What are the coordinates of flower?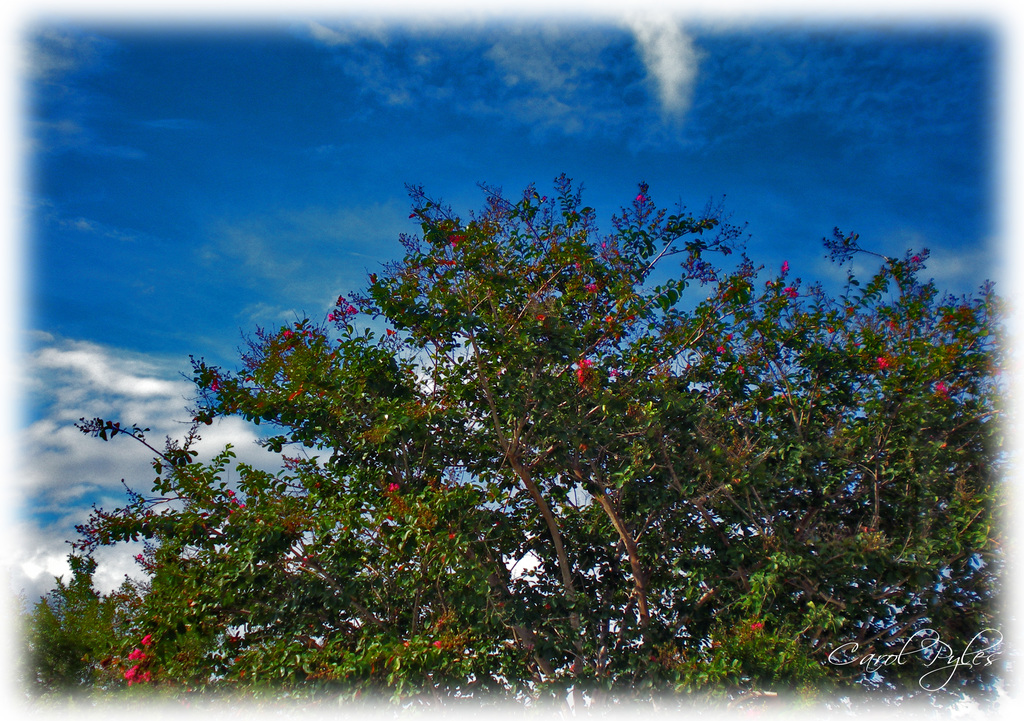
(x1=876, y1=352, x2=895, y2=371).
